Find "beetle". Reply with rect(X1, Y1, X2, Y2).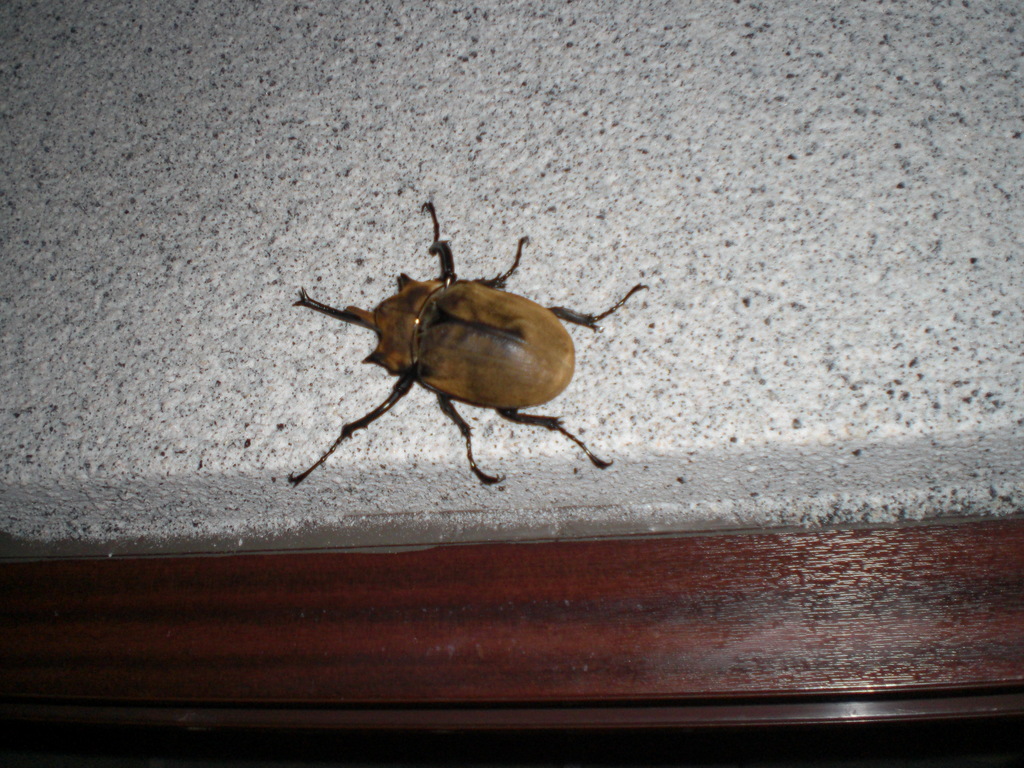
rect(281, 191, 642, 486).
